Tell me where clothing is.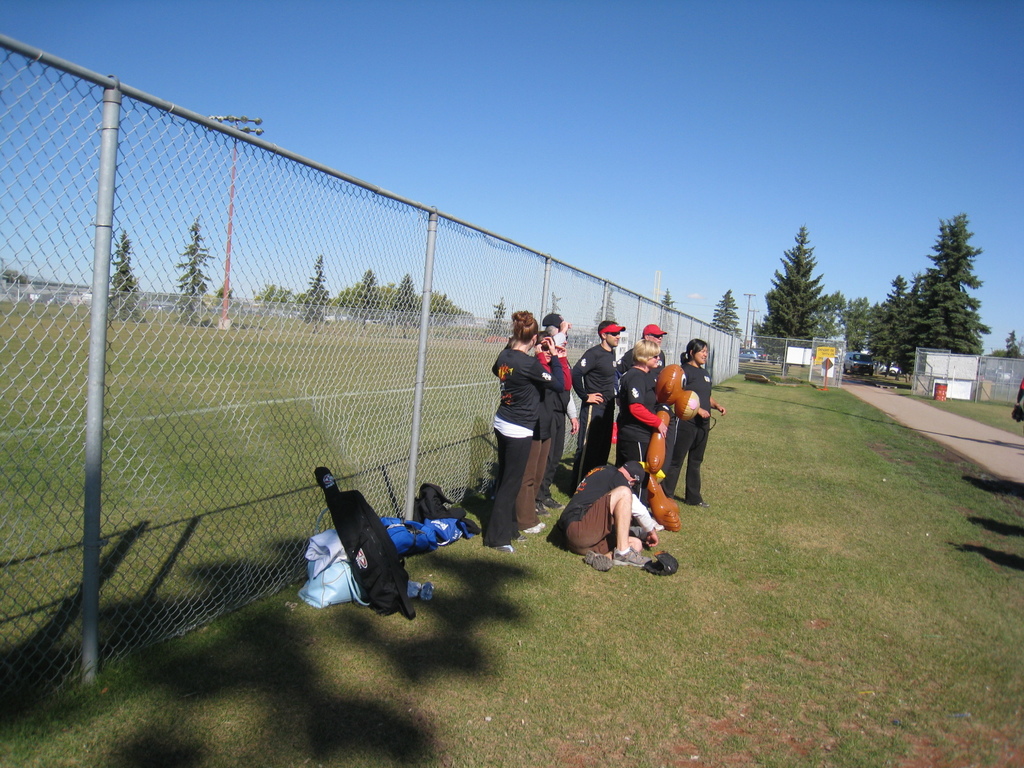
clothing is at (left=552, top=468, right=618, bottom=552).
